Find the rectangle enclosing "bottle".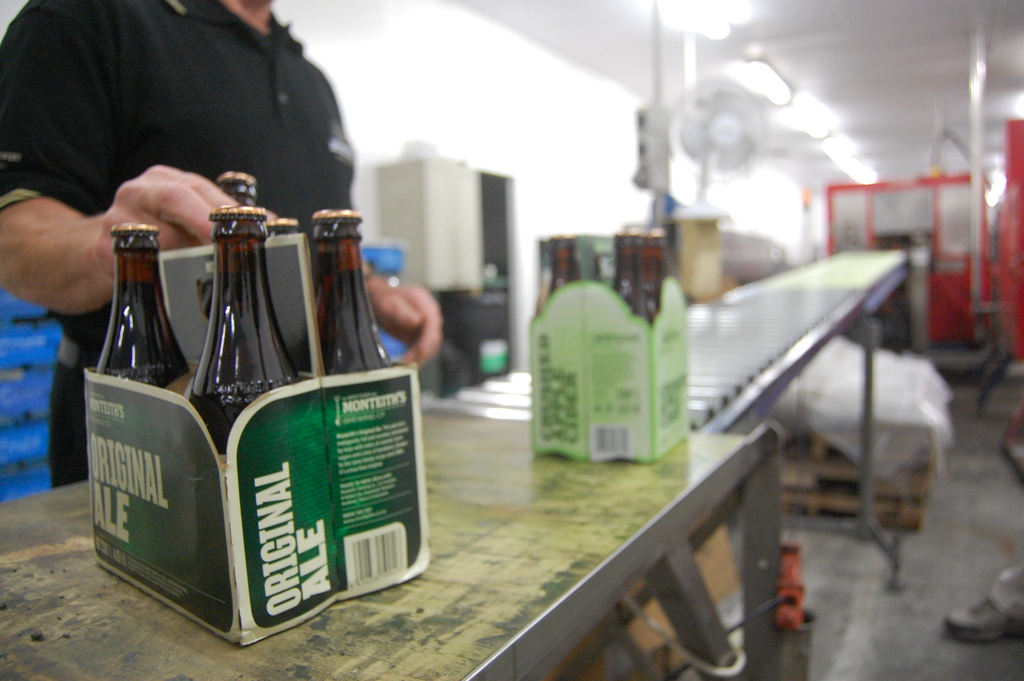
<bbox>99, 222, 196, 410</bbox>.
